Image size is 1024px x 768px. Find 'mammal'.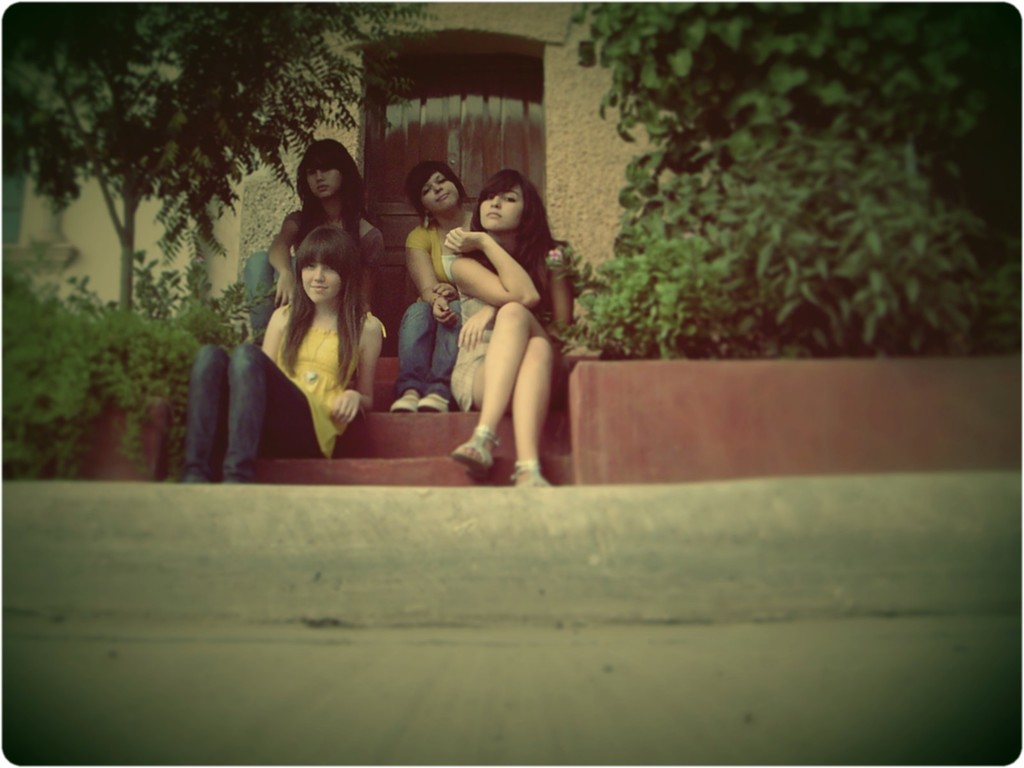
pyautogui.locateOnScreen(436, 163, 573, 488).
